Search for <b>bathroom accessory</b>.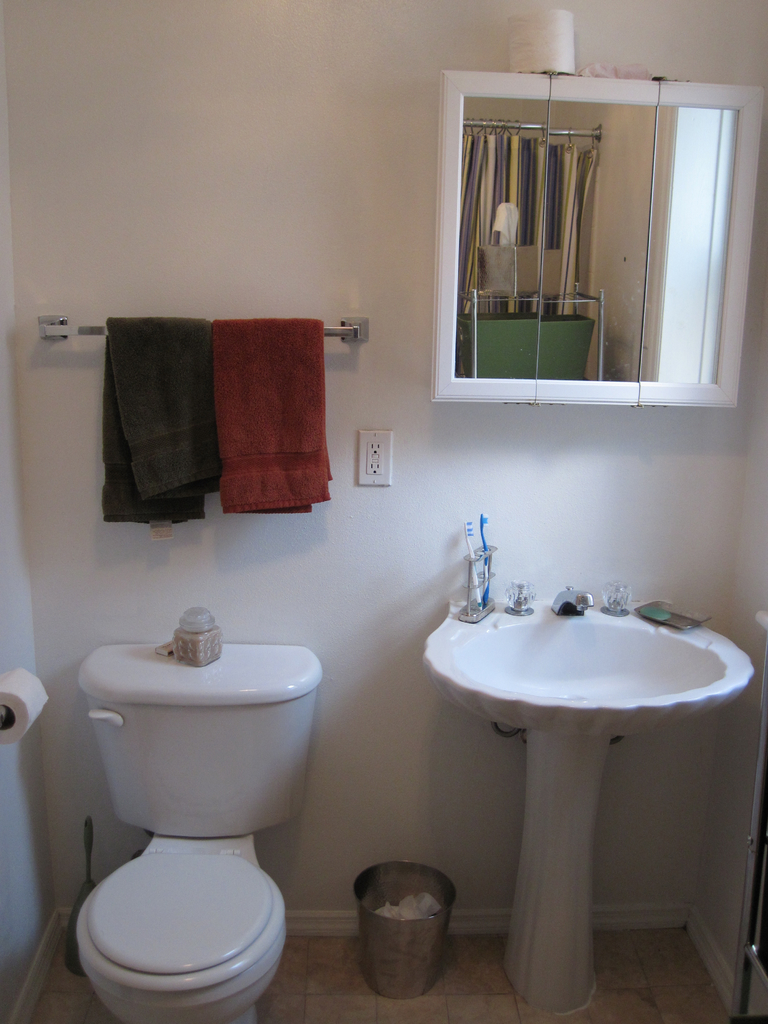
Found at bbox=(456, 541, 499, 624).
